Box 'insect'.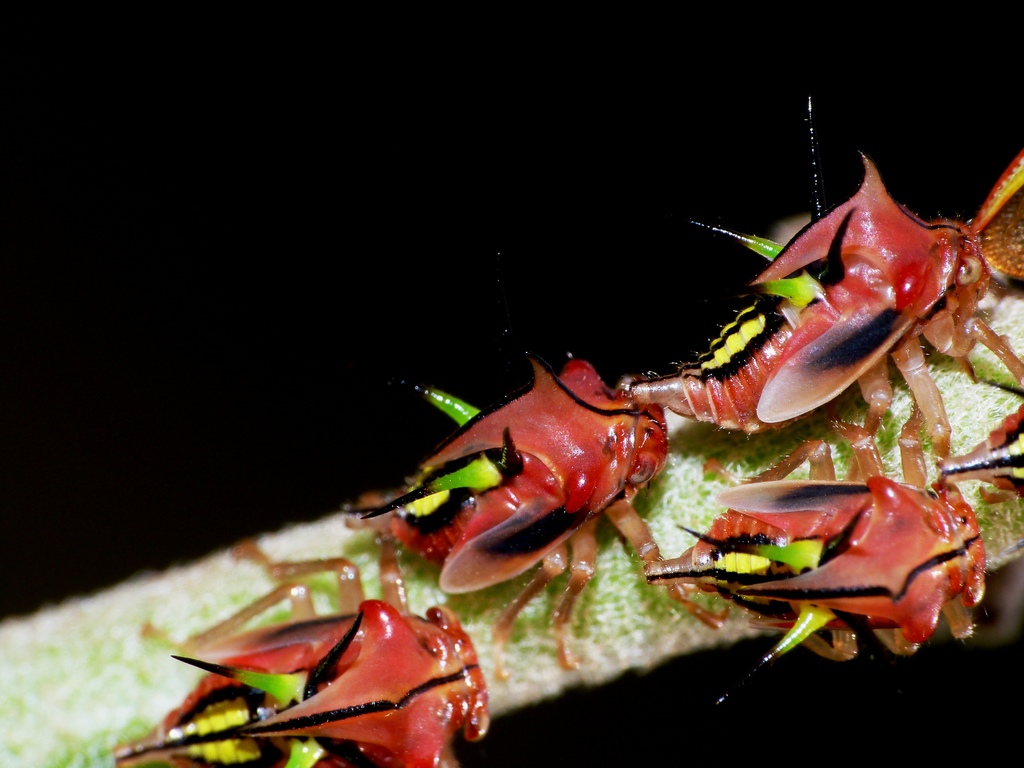
BBox(632, 98, 1023, 442).
